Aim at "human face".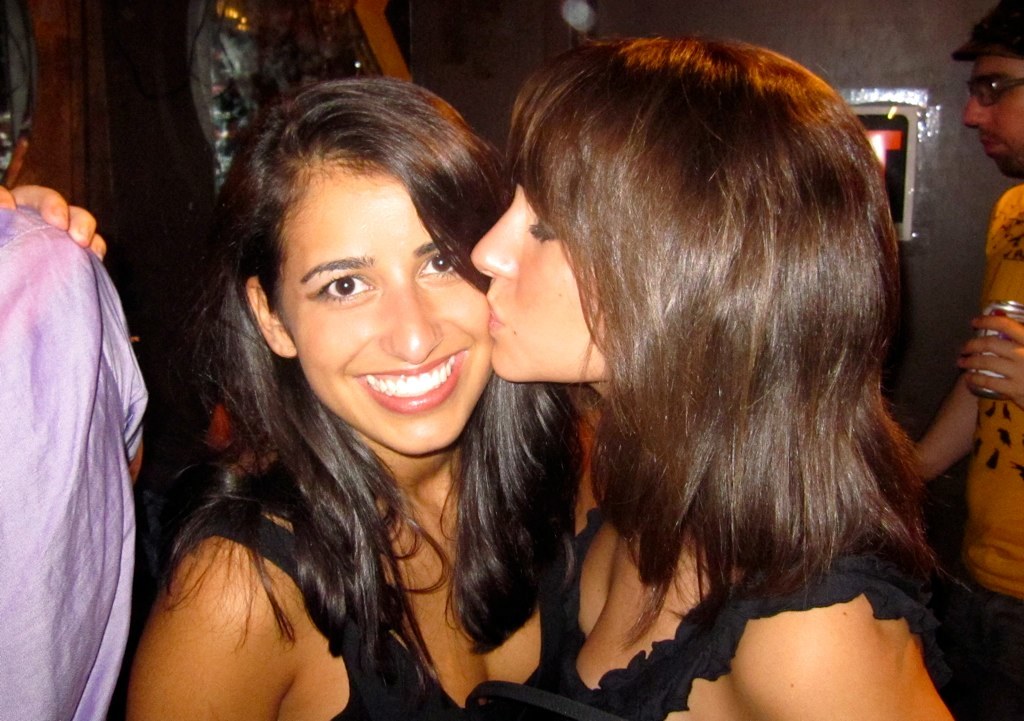
Aimed at box(474, 182, 615, 384).
